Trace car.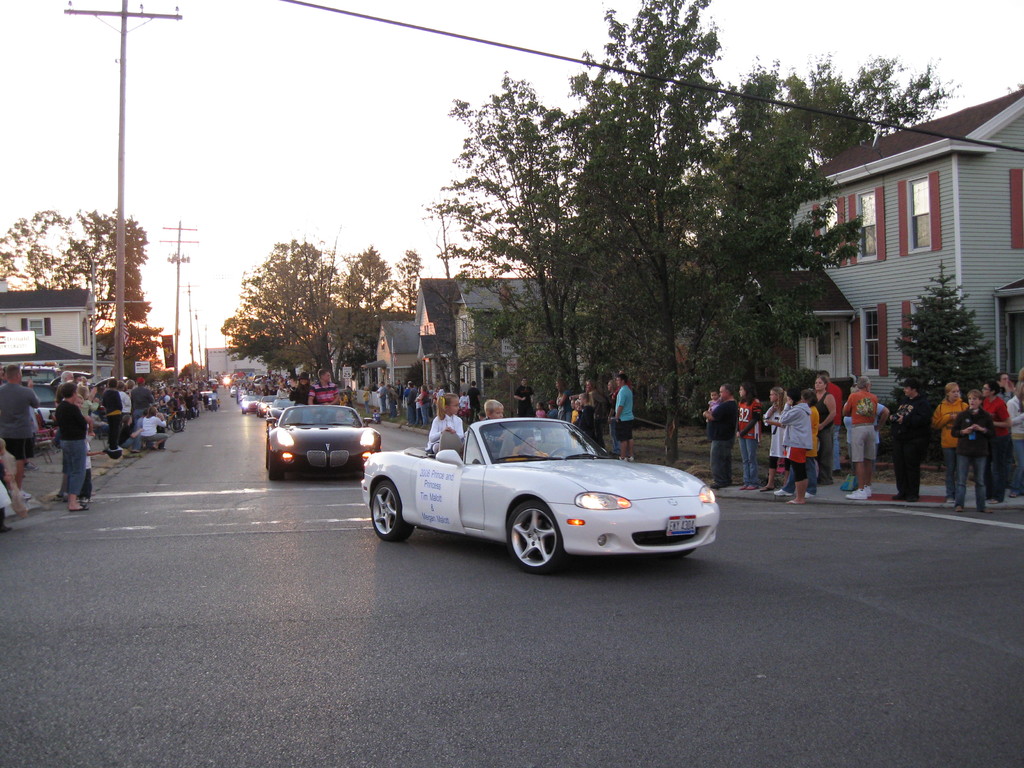
Traced to box(260, 392, 291, 419).
